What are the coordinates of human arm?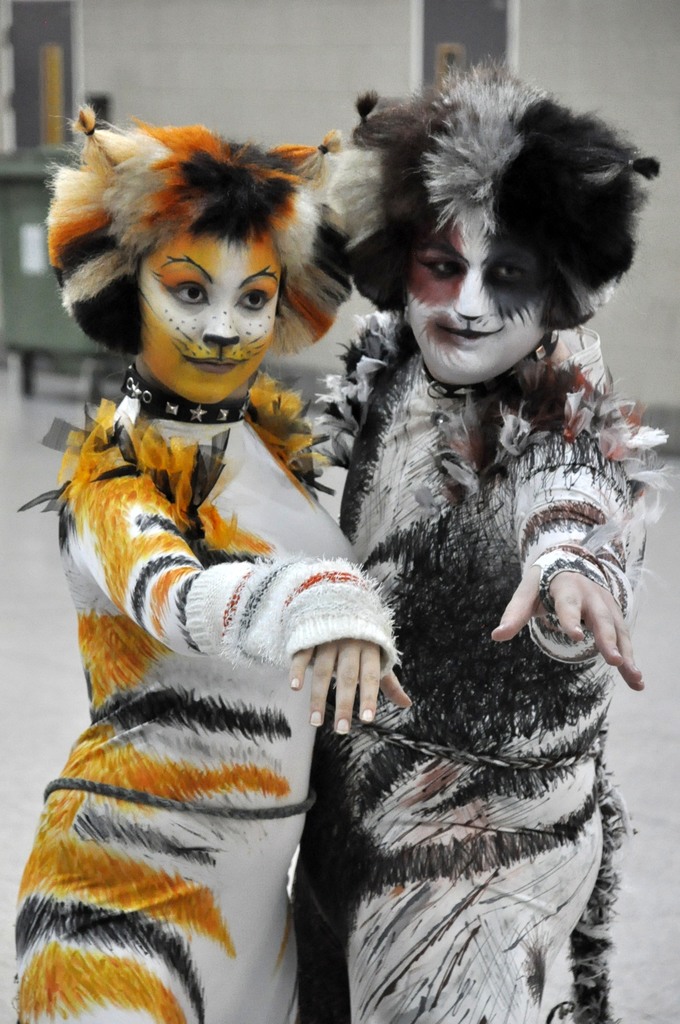
BBox(98, 440, 420, 737).
